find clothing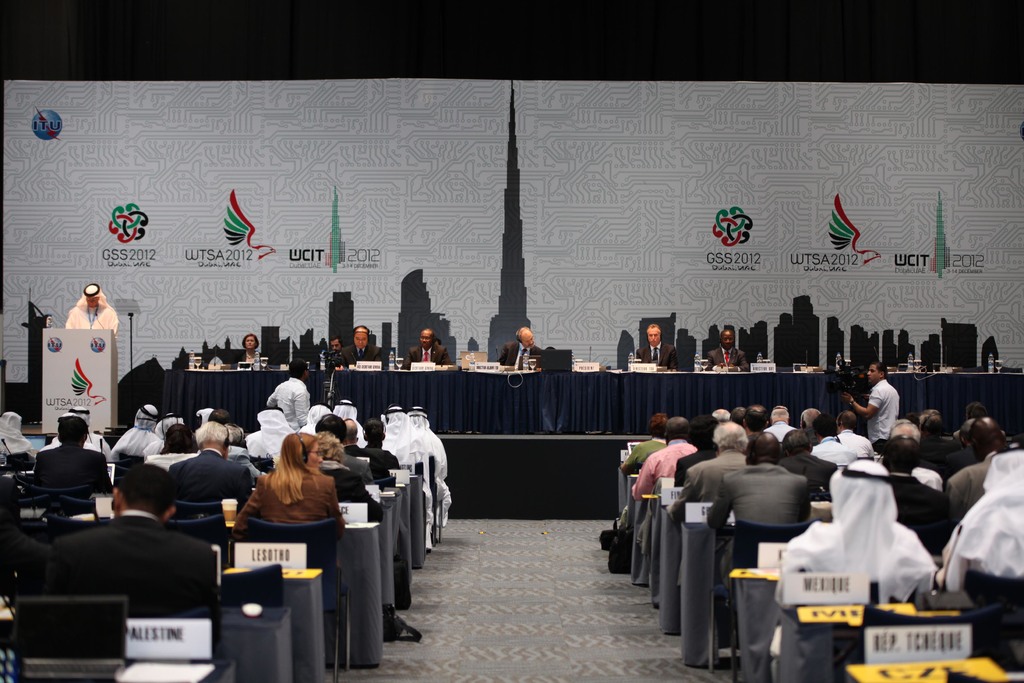
bbox=[239, 409, 301, 450]
